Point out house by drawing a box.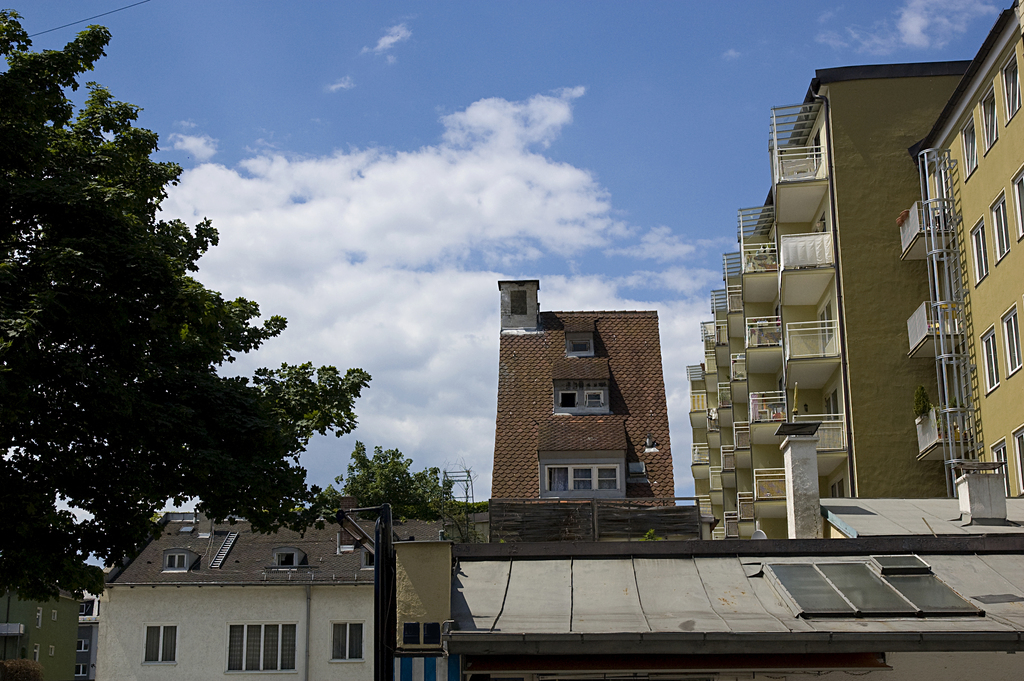
70/577/108/674.
